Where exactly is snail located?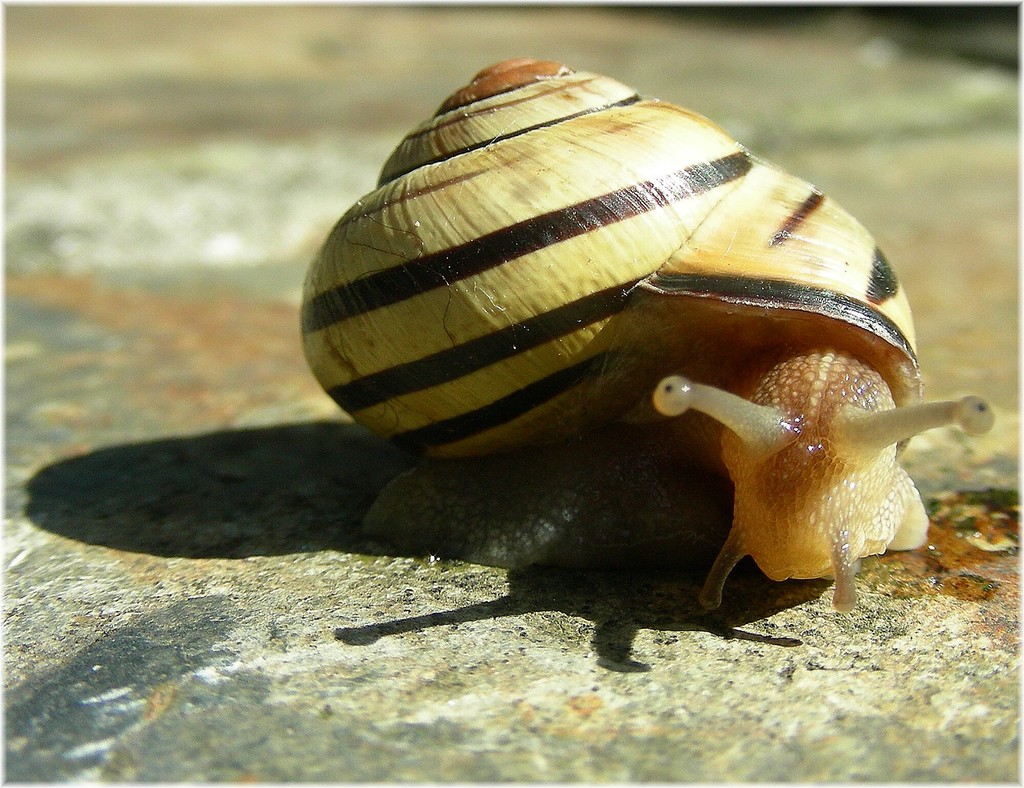
Its bounding box is {"x1": 296, "y1": 53, "x2": 995, "y2": 619}.
